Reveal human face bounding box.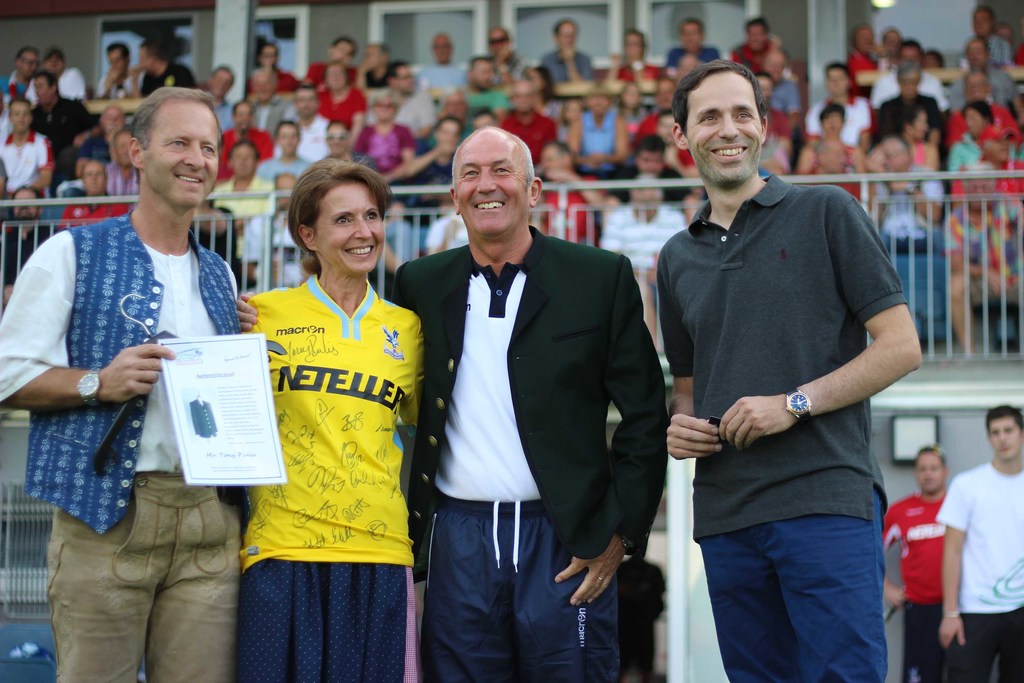
Revealed: [x1=915, y1=110, x2=926, y2=137].
